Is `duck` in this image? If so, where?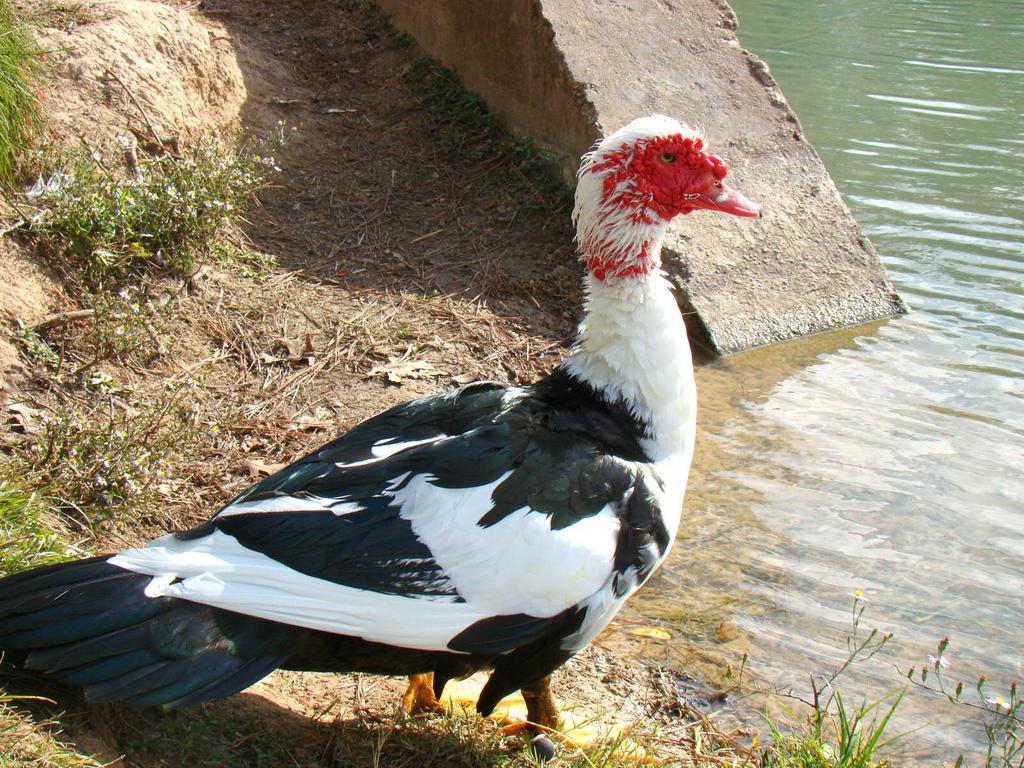
Yes, at (38, 112, 755, 746).
